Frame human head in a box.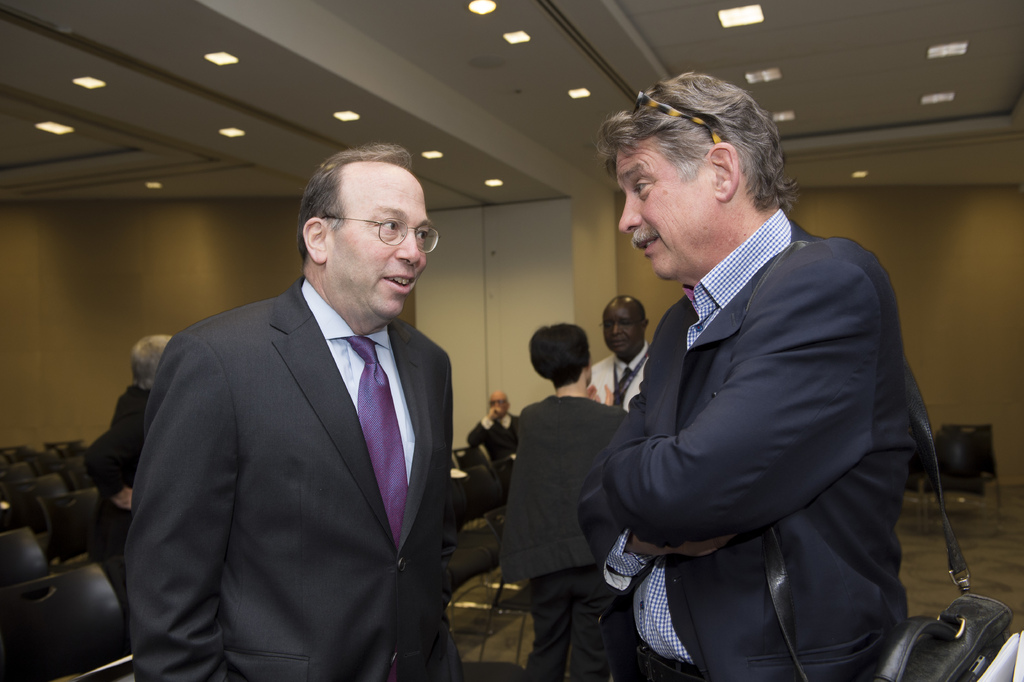
Rect(588, 72, 794, 288).
